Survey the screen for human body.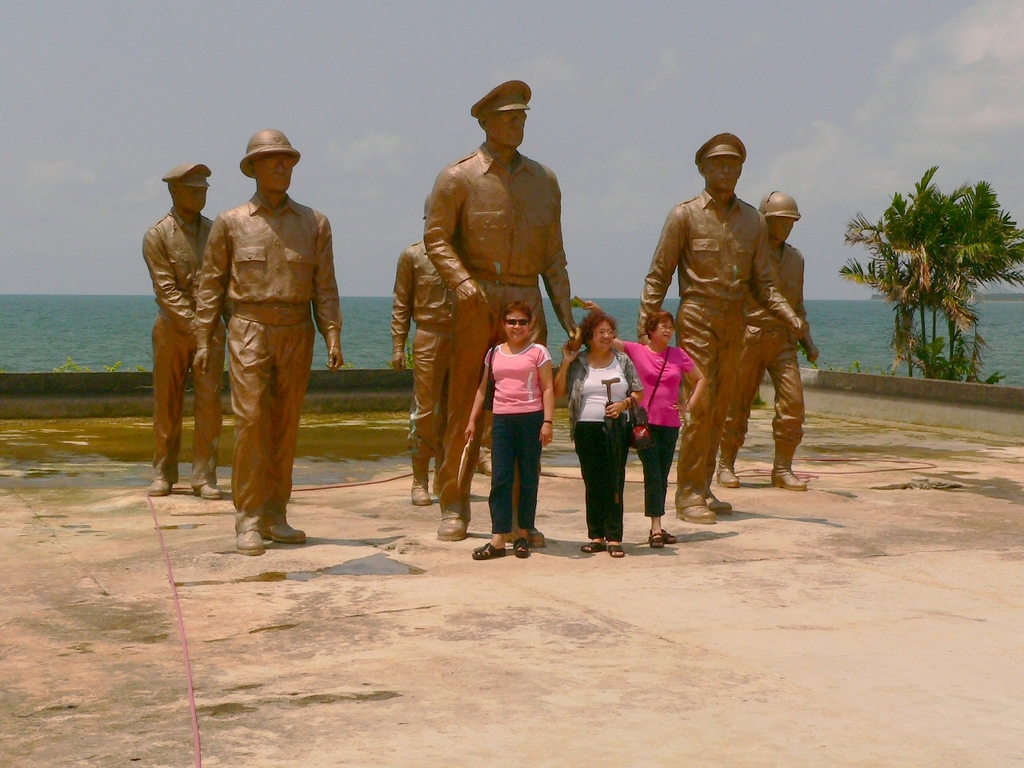
Survey found: l=142, t=208, r=222, b=498.
